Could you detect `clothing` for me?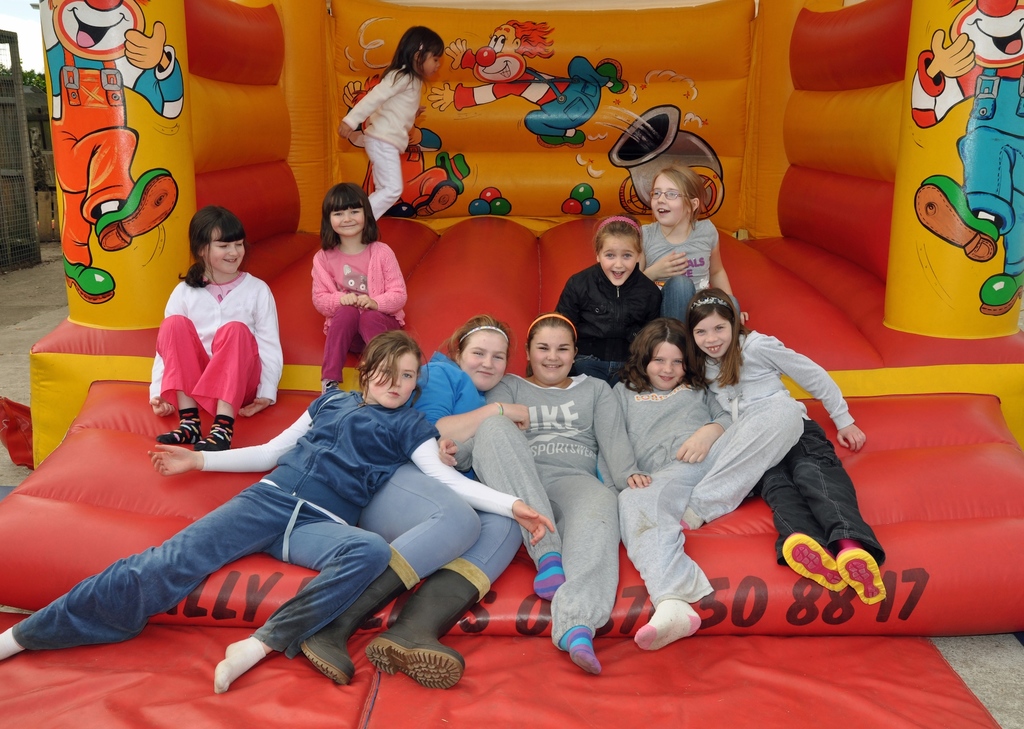
Detection result: BBox(14, 389, 436, 653).
